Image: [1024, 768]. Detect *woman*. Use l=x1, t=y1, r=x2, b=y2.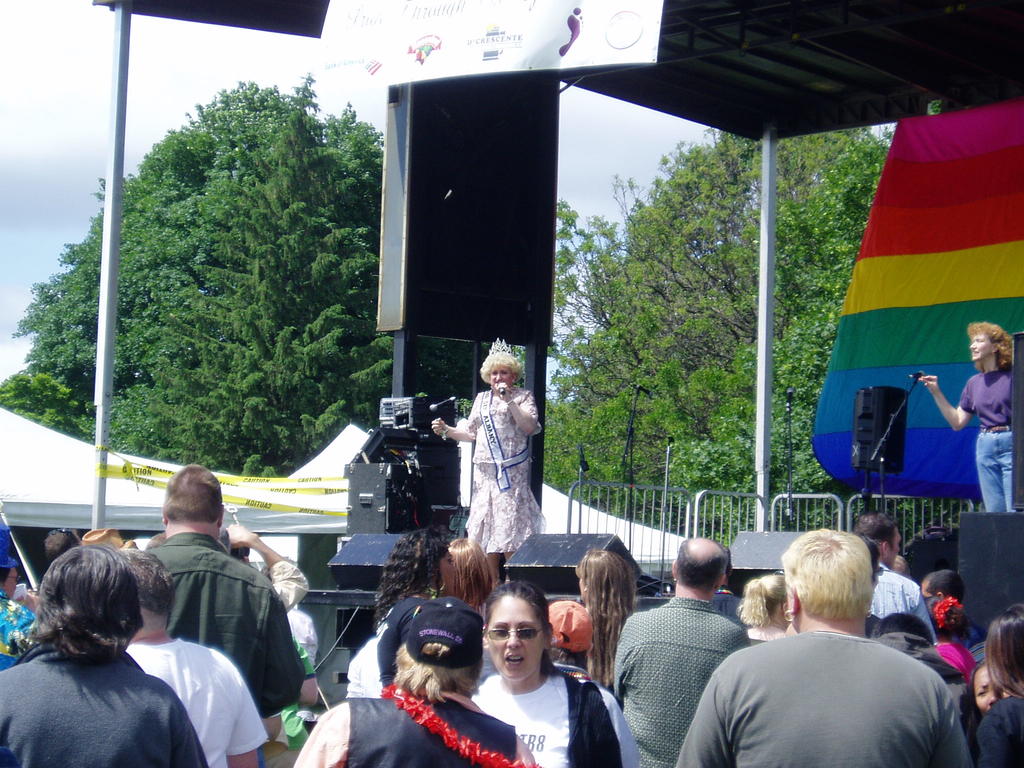
l=448, t=584, r=611, b=765.
